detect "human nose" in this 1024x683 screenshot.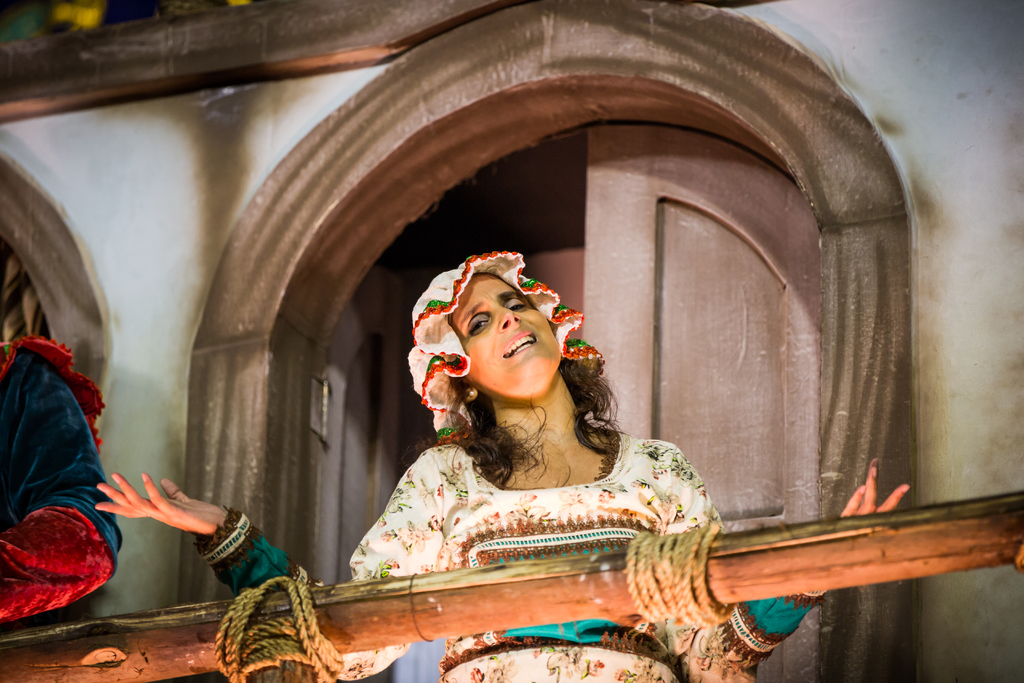
Detection: detection(494, 302, 526, 327).
